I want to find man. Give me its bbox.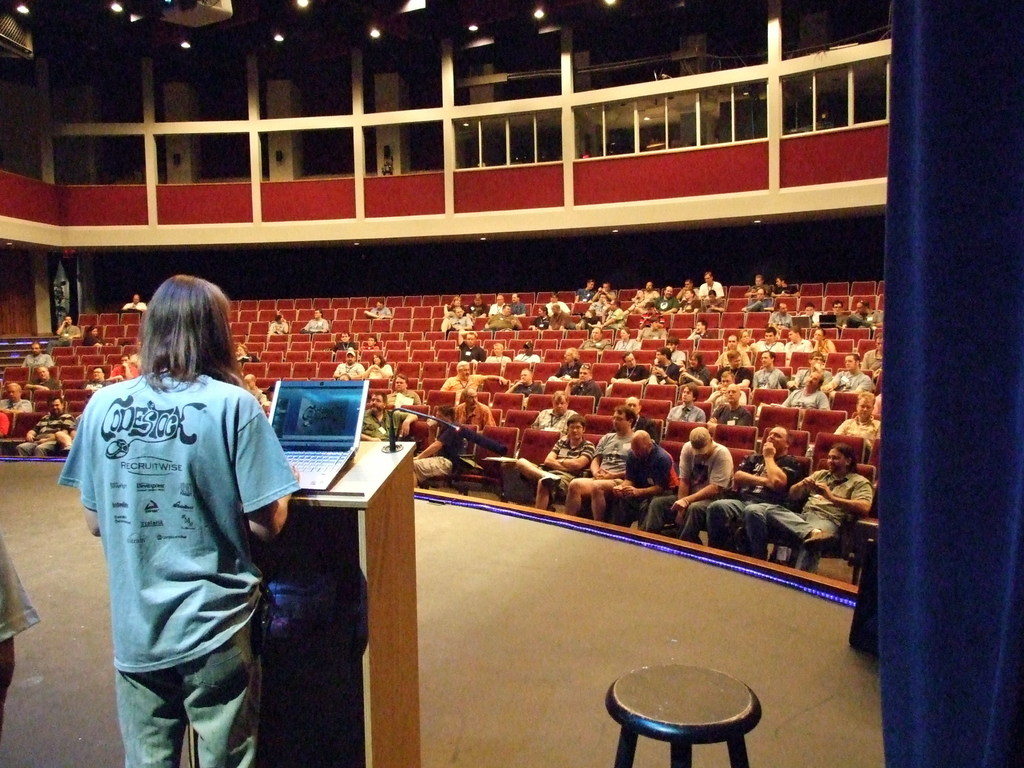
(759, 444, 868, 574).
